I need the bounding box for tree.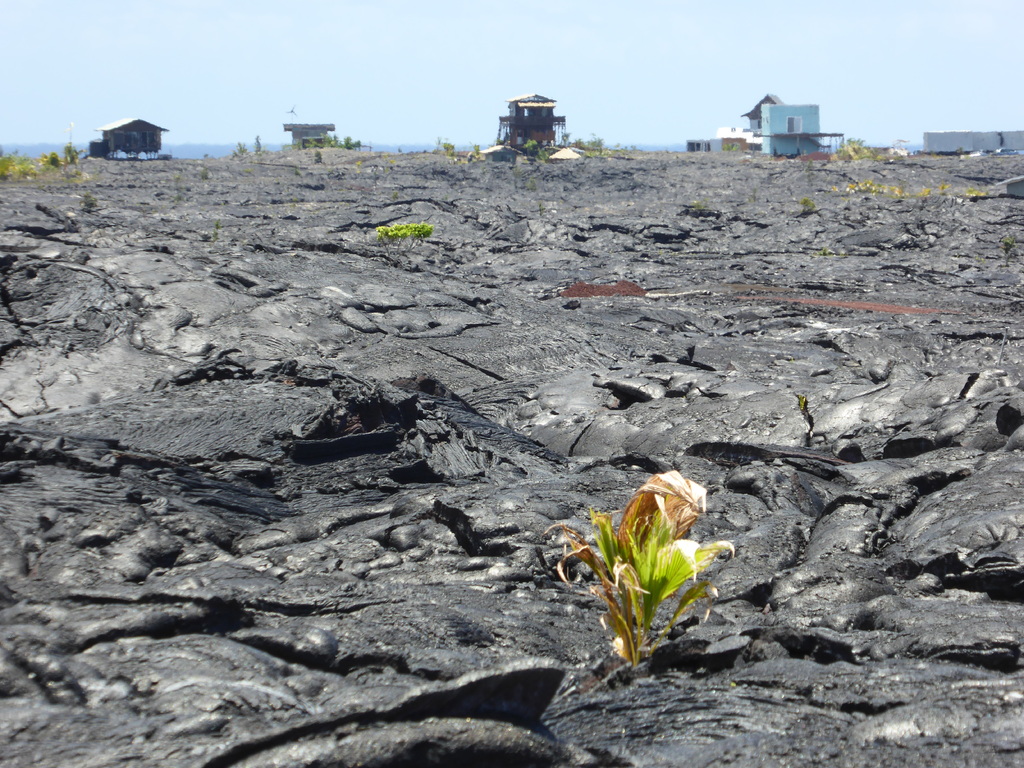
Here it is: 0 124 91 189.
